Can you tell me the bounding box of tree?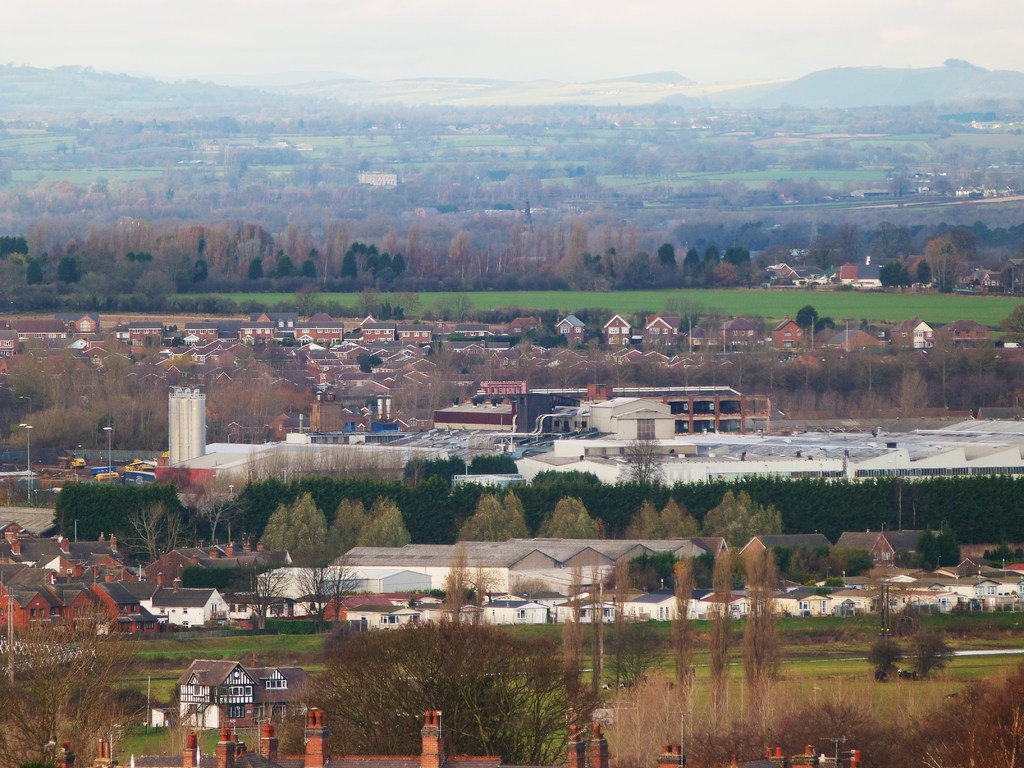
rect(0, 595, 159, 767).
